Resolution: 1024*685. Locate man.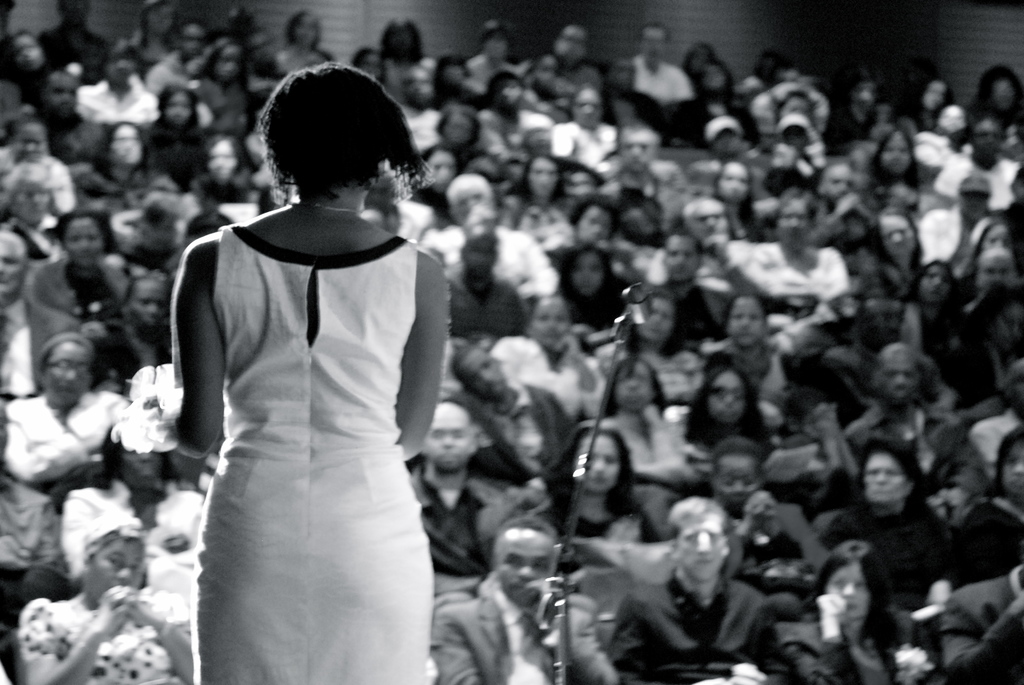
bbox(406, 401, 528, 564).
